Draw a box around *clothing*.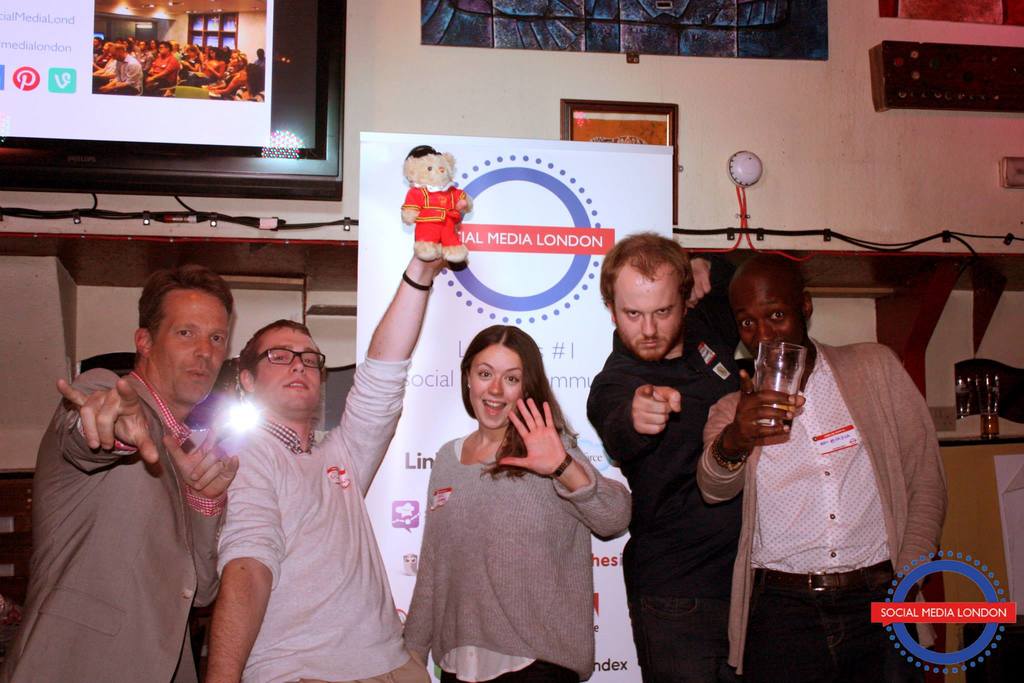
(212,361,428,682).
